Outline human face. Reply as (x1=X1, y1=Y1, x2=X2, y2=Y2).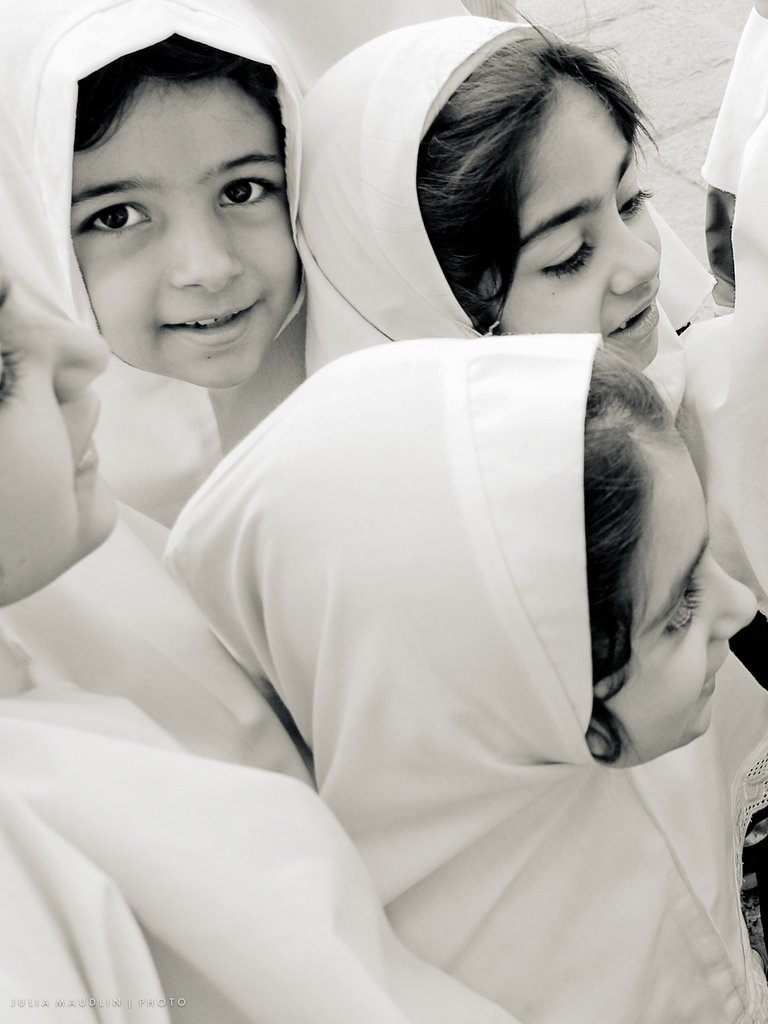
(x1=493, y1=85, x2=674, y2=383).
